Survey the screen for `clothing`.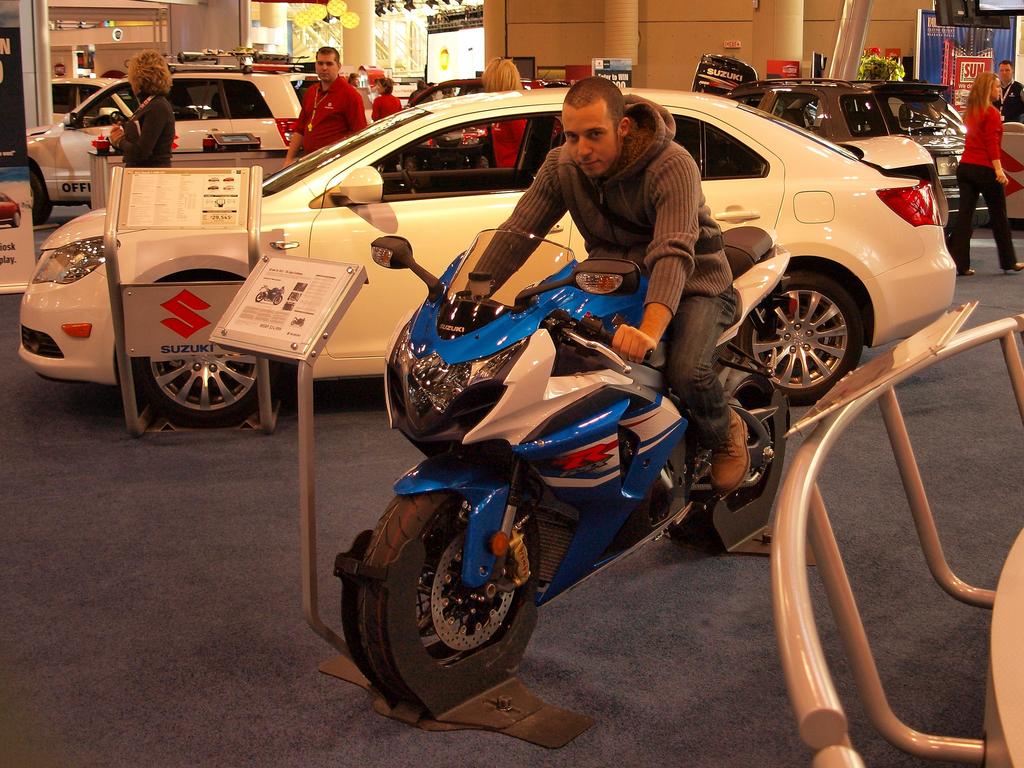
Survey found: <bbox>291, 74, 359, 170</bbox>.
